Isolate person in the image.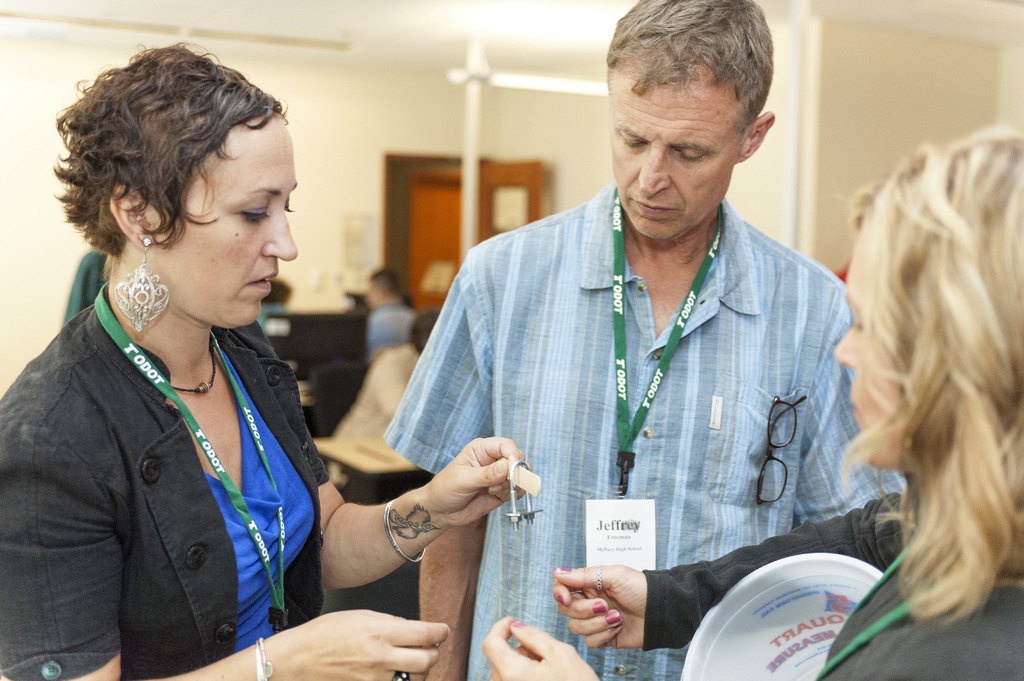
Isolated region: bbox(824, 127, 1023, 680).
